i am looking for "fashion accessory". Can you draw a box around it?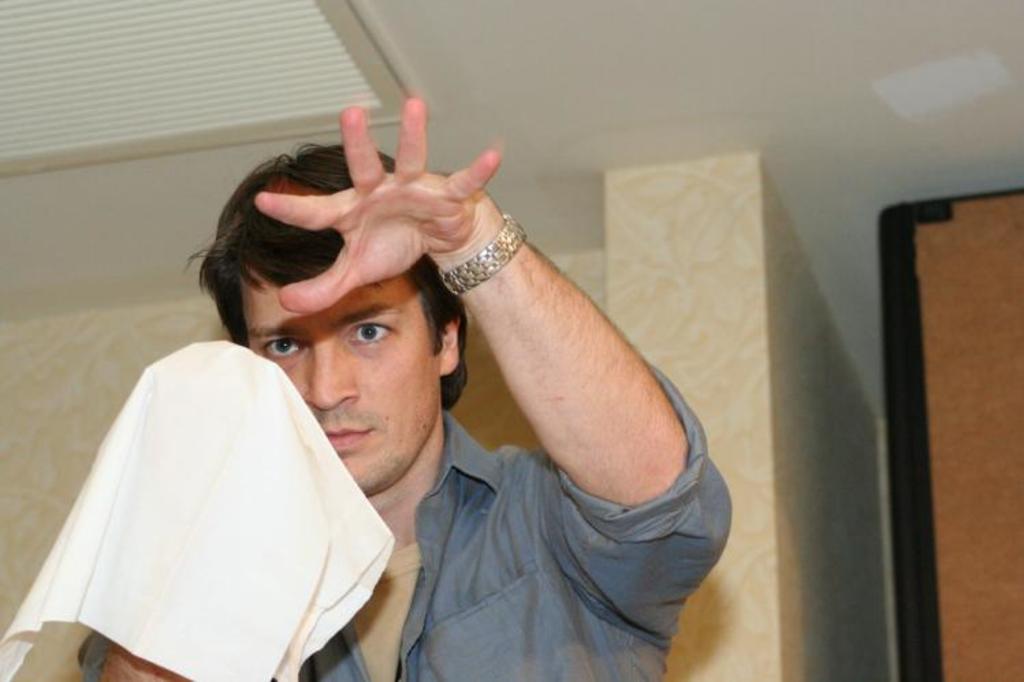
Sure, the bounding box is rect(440, 213, 526, 301).
